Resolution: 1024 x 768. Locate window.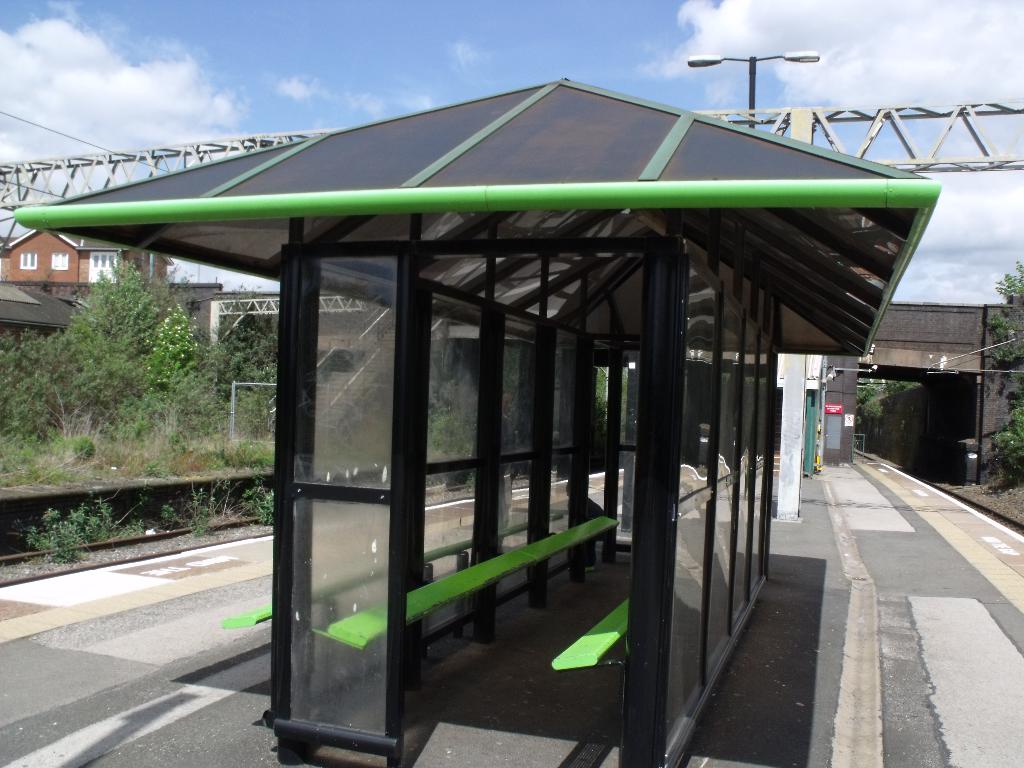
49 247 65 266.
